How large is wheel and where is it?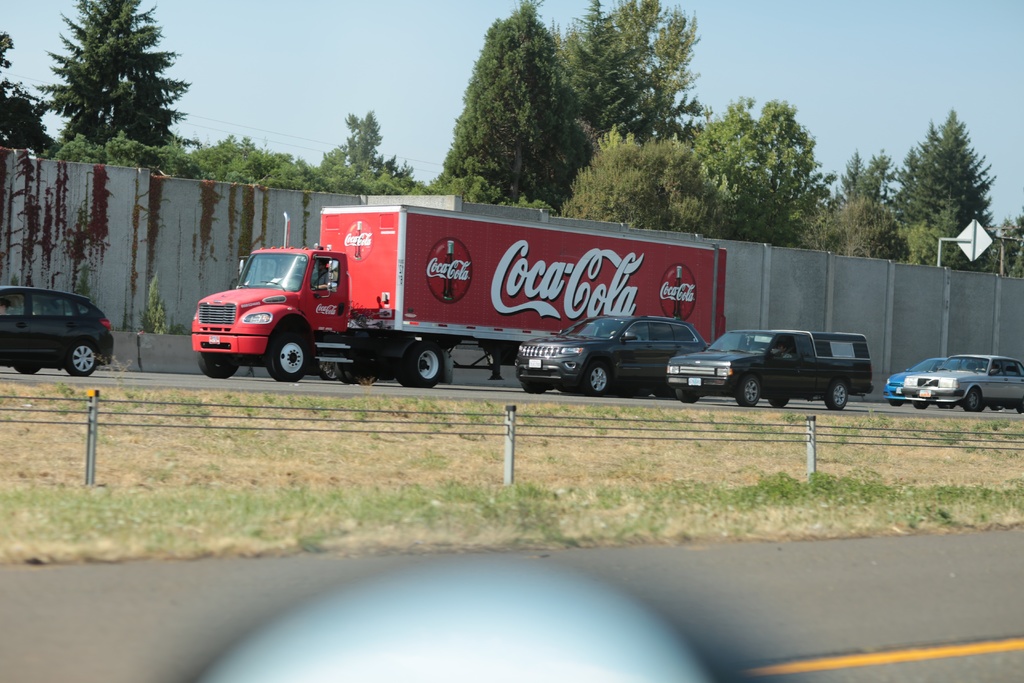
Bounding box: [left=655, top=388, right=675, bottom=399].
